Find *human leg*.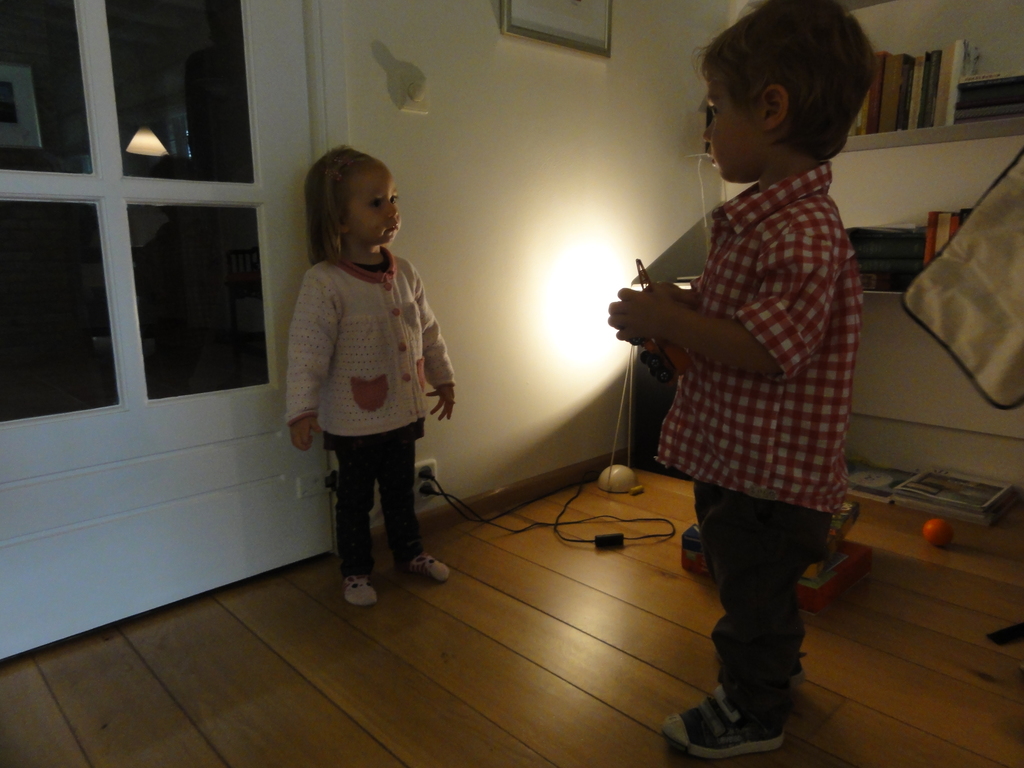
box(660, 492, 835, 762).
